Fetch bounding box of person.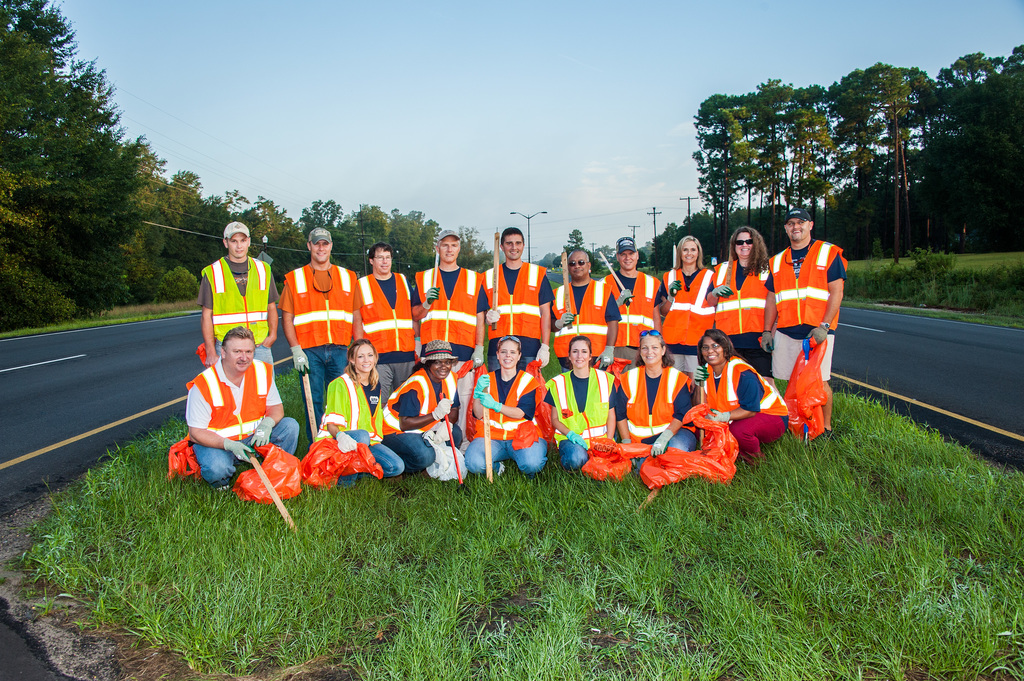
Bbox: rect(380, 335, 467, 476).
